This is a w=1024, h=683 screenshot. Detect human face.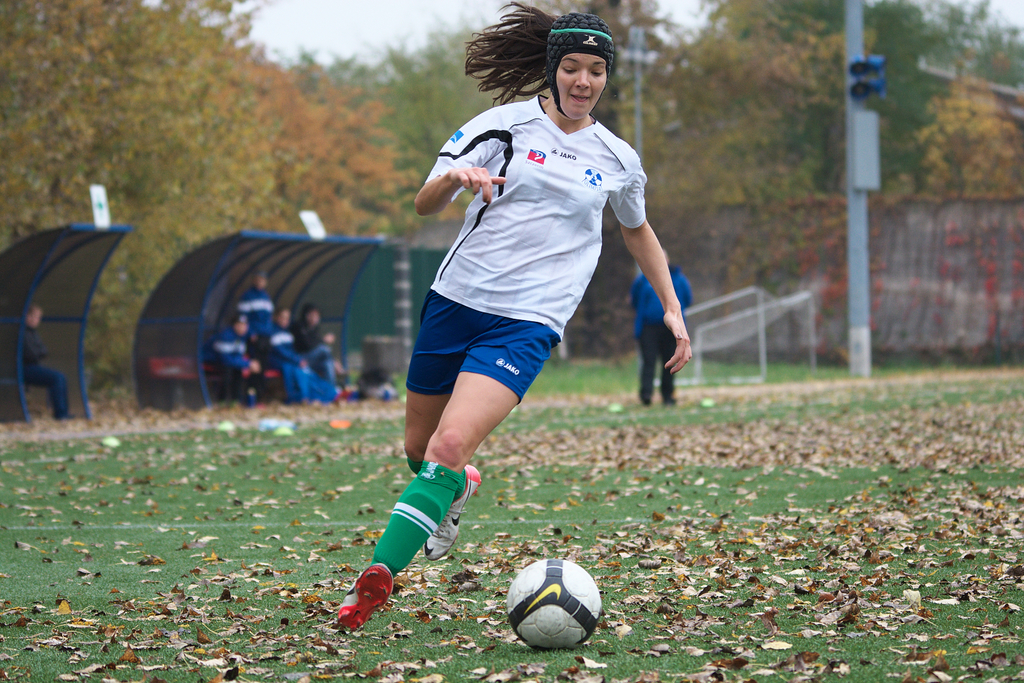
detection(305, 309, 319, 320).
